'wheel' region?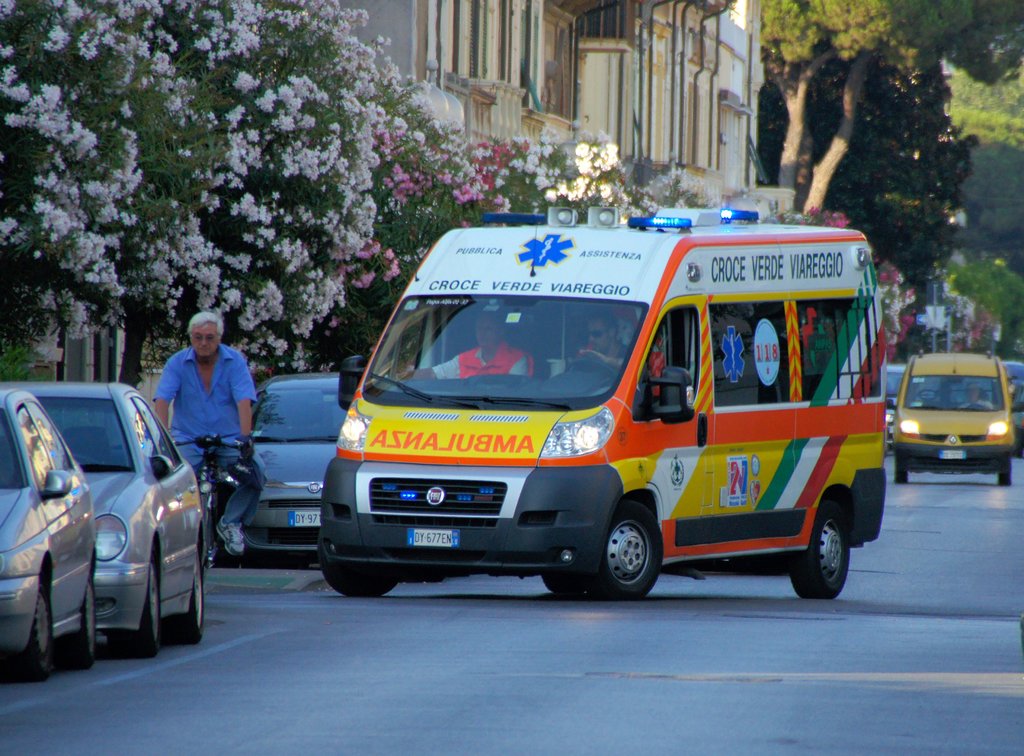
[left=177, top=552, right=204, bottom=643]
